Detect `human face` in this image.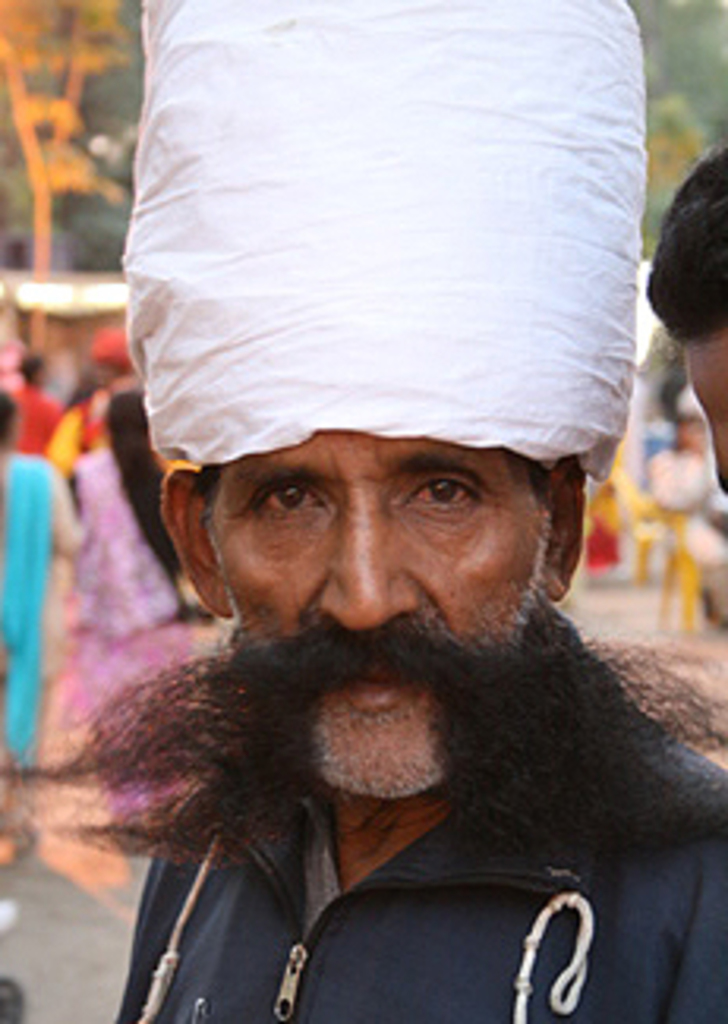
Detection: bbox=[671, 315, 725, 523].
